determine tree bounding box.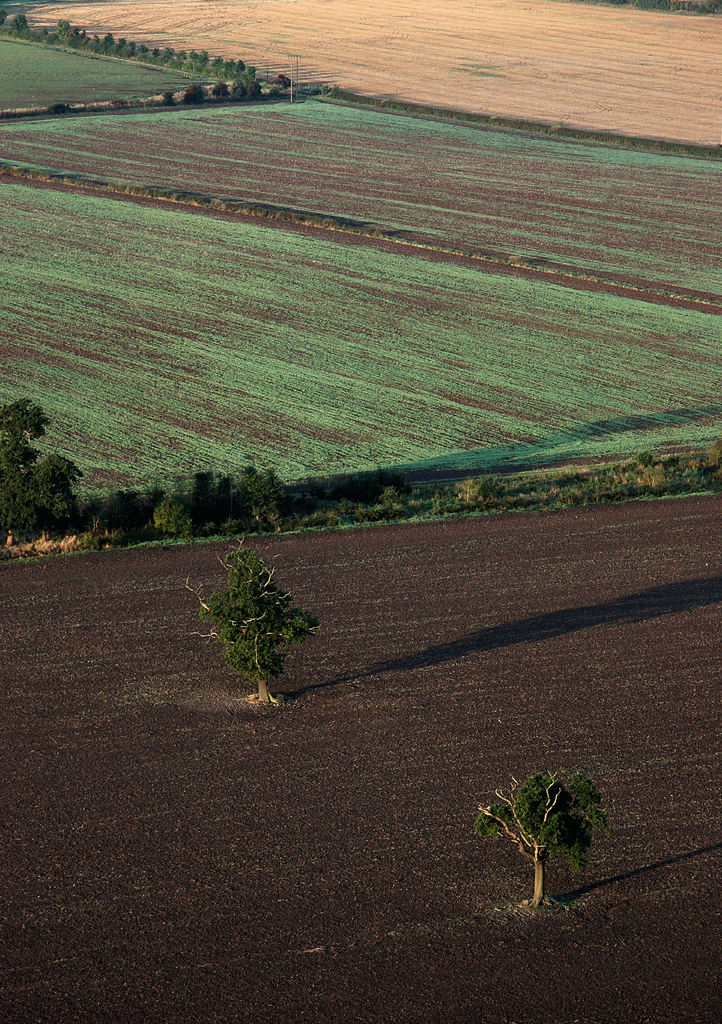
Determined: (x1=0, y1=386, x2=95, y2=548).
